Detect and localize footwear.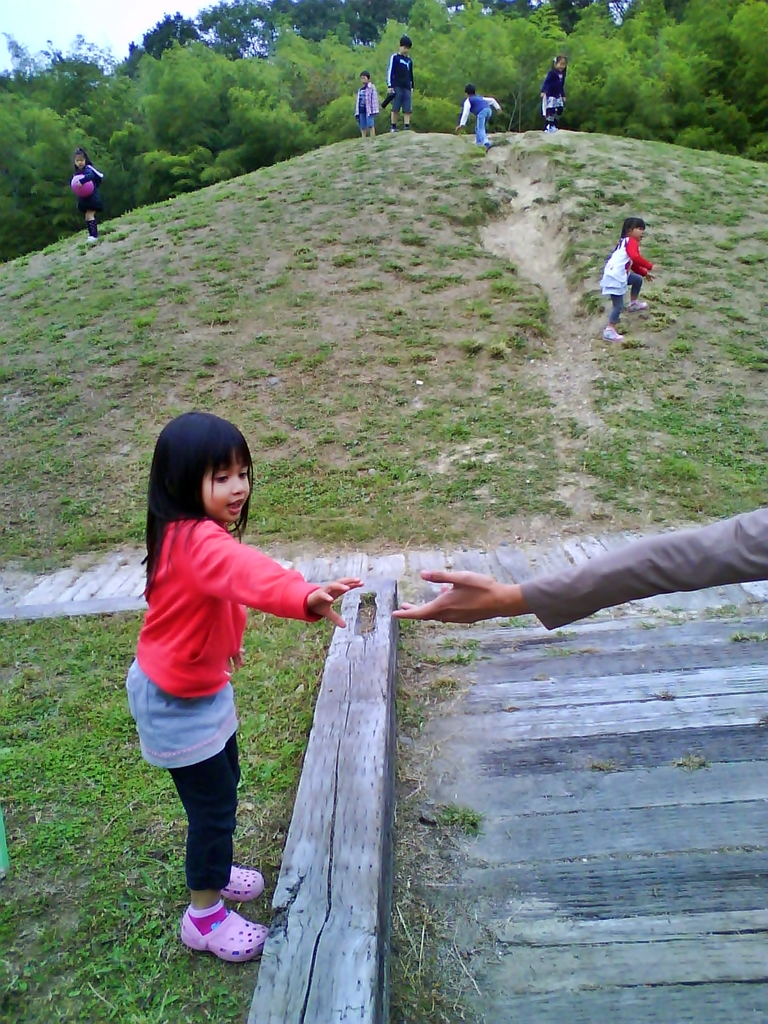
Localized at x1=545, y1=125, x2=559, y2=130.
